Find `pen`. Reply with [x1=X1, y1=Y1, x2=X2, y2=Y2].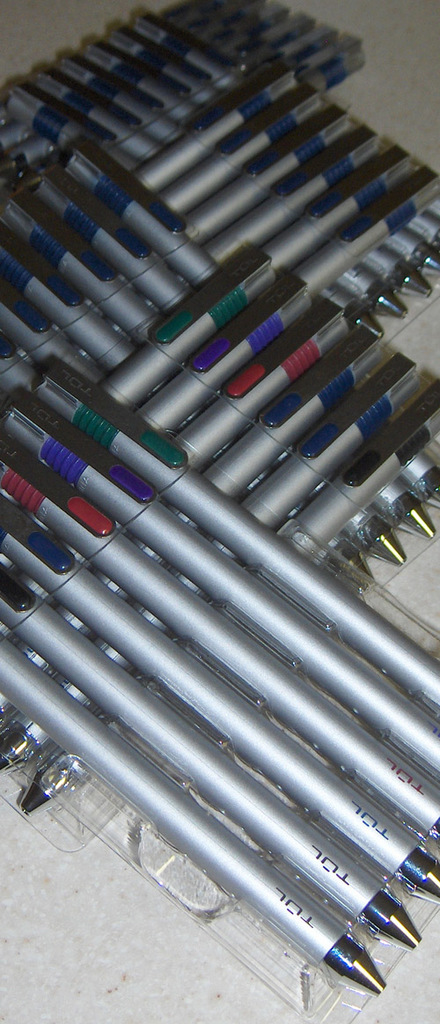
[x1=0, y1=6, x2=366, y2=146].
